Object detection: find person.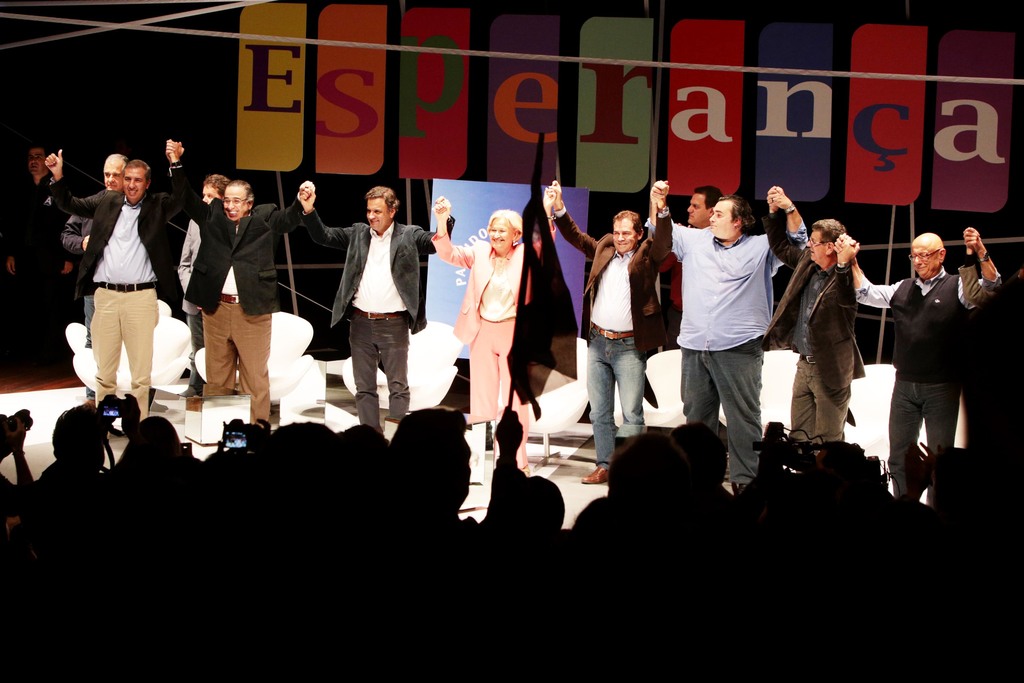
[x1=61, y1=153, x2=120, y2=400].
